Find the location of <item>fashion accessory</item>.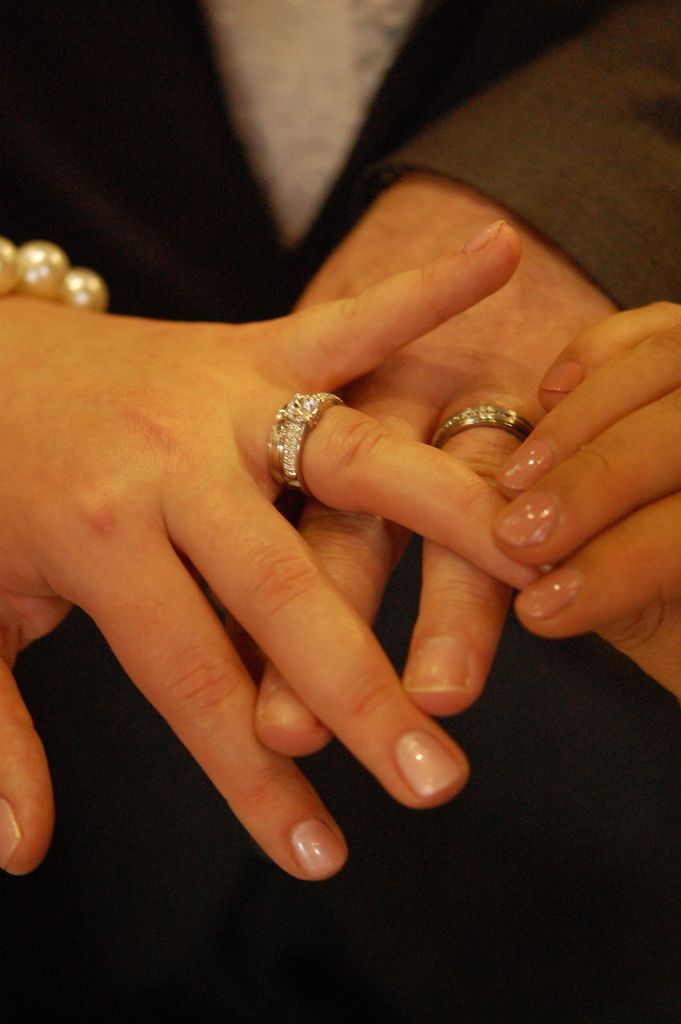
Location: 514, 573, 586, 622.
